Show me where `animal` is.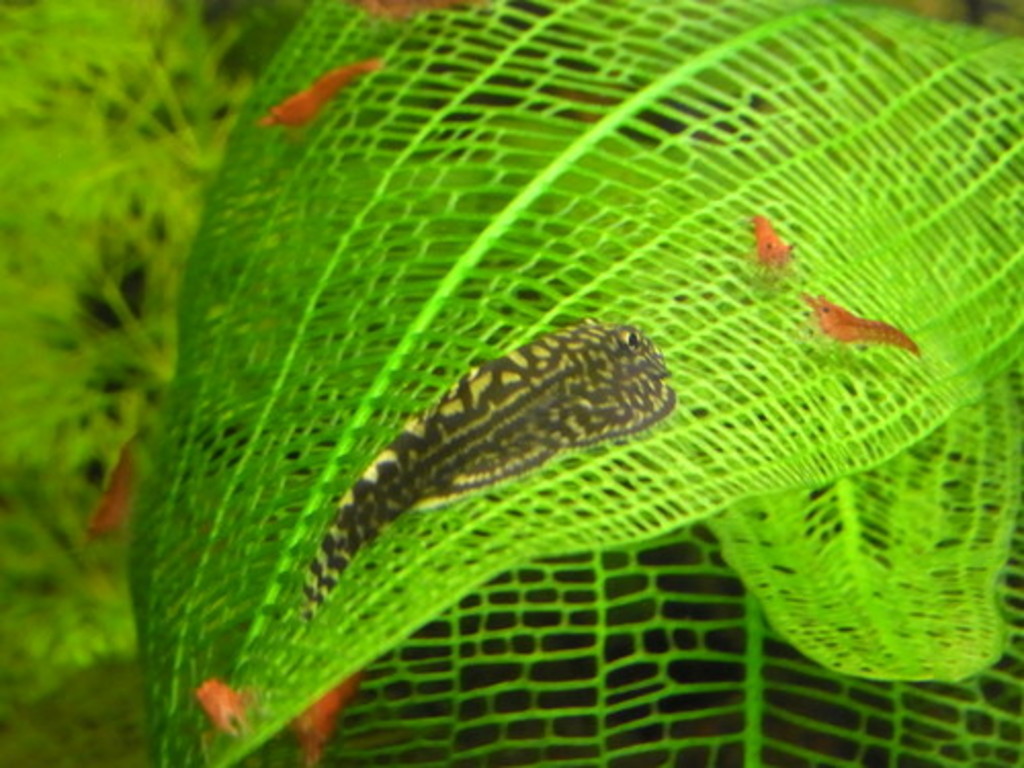
`animal` is at select_region(82, 440, 133, 541).
